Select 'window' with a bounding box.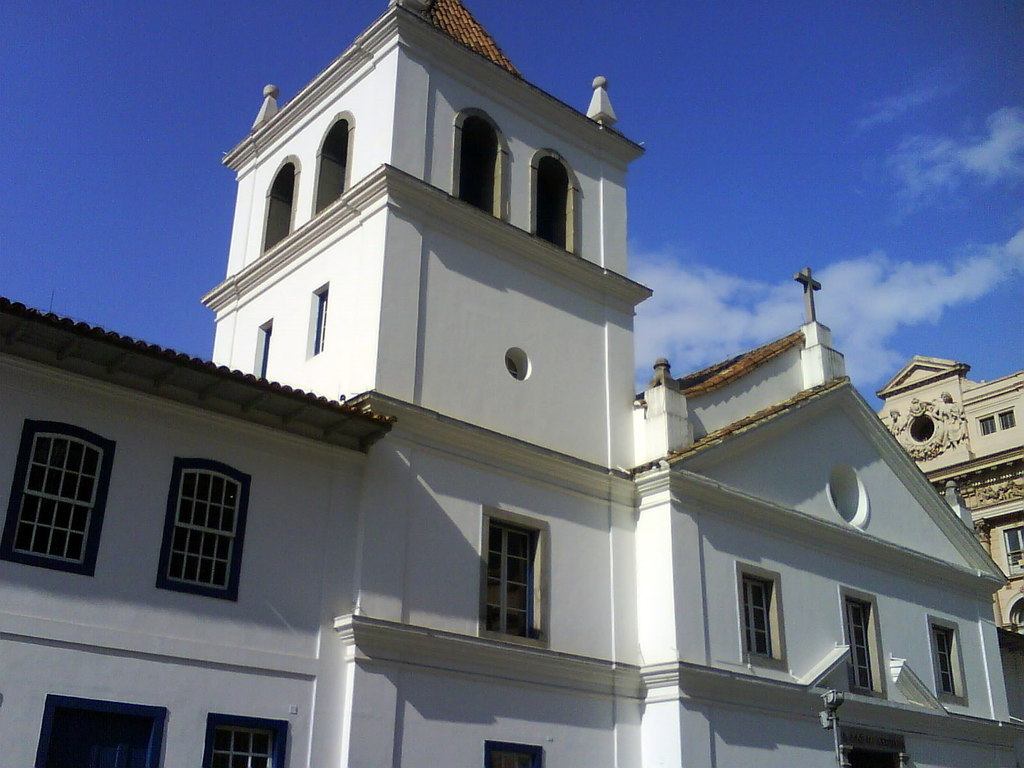
313/116/350/212.
